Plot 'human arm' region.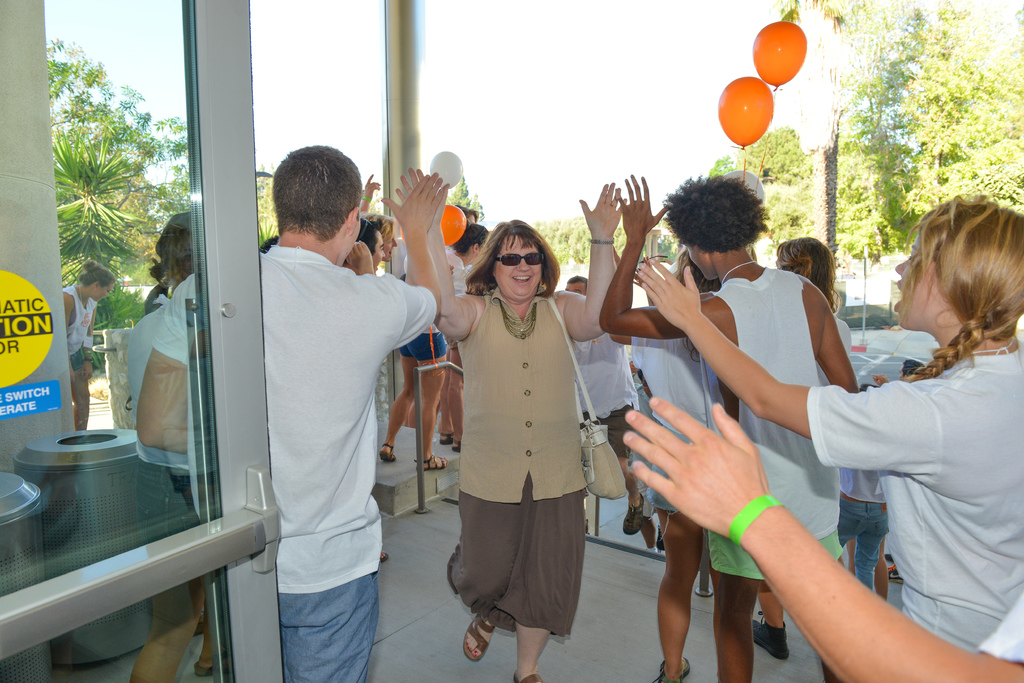
Plotted at detection(811, 316, 850, 384).
